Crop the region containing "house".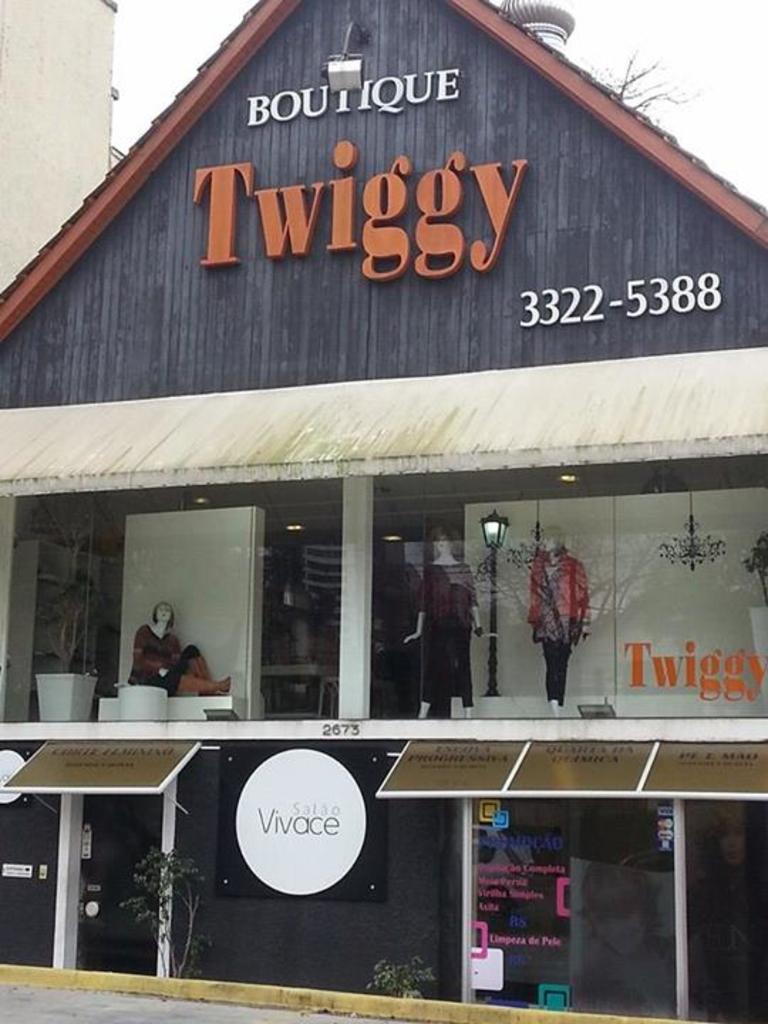
Crop region: locate(0, 0, 767, 1023).
